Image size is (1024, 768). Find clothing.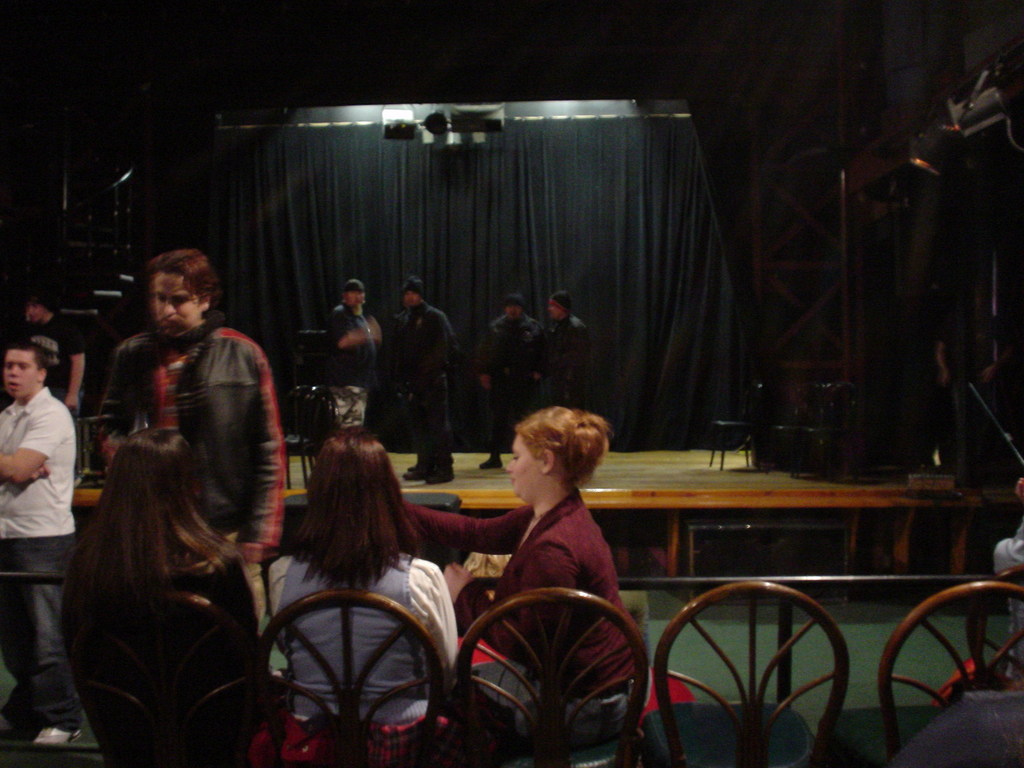
<box>329,297,374,441</box>.
